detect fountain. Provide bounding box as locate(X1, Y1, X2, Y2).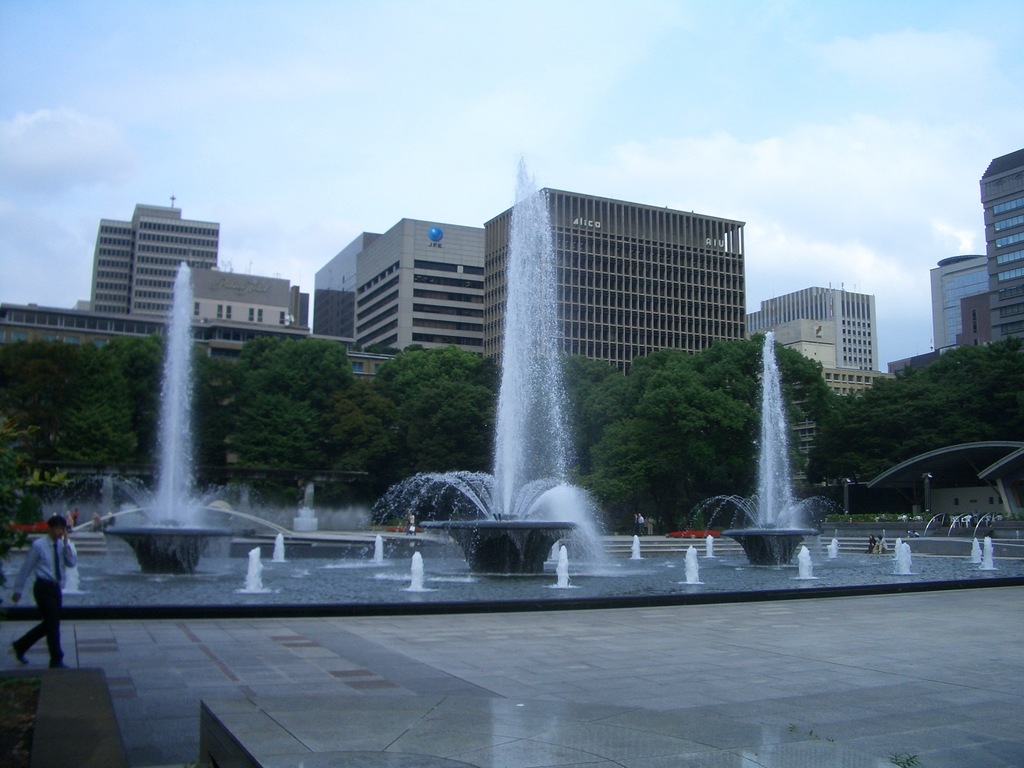
locate(0, 254, 323, 610).
